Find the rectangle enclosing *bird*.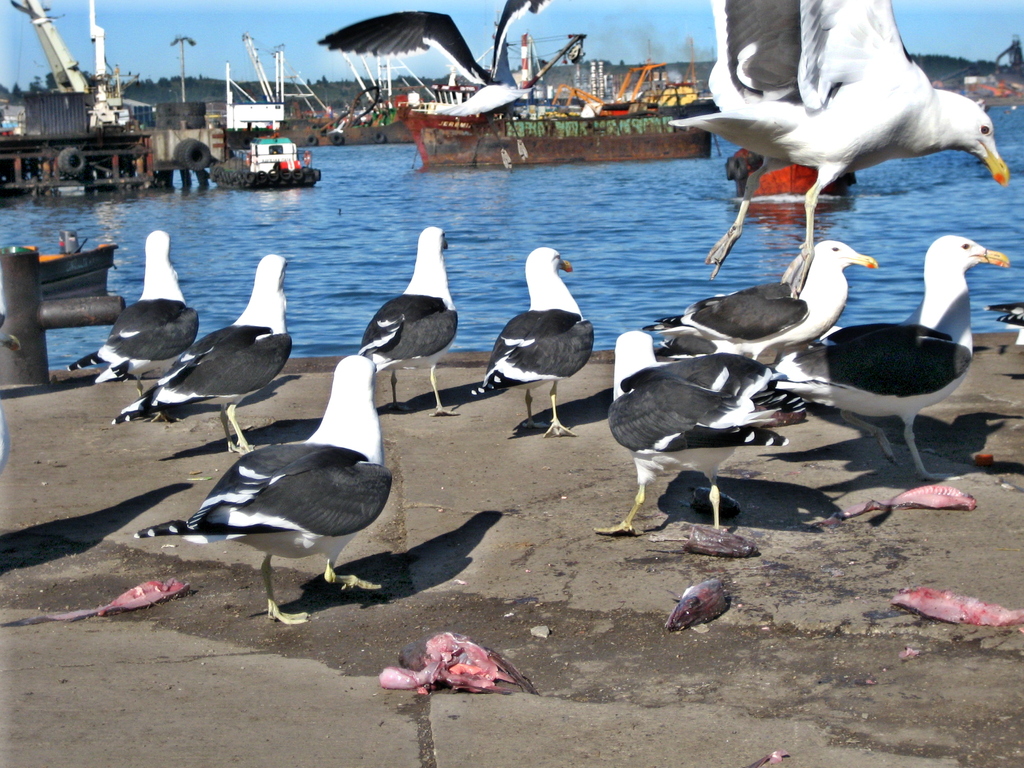
<box>68,227,202,394</box>.
